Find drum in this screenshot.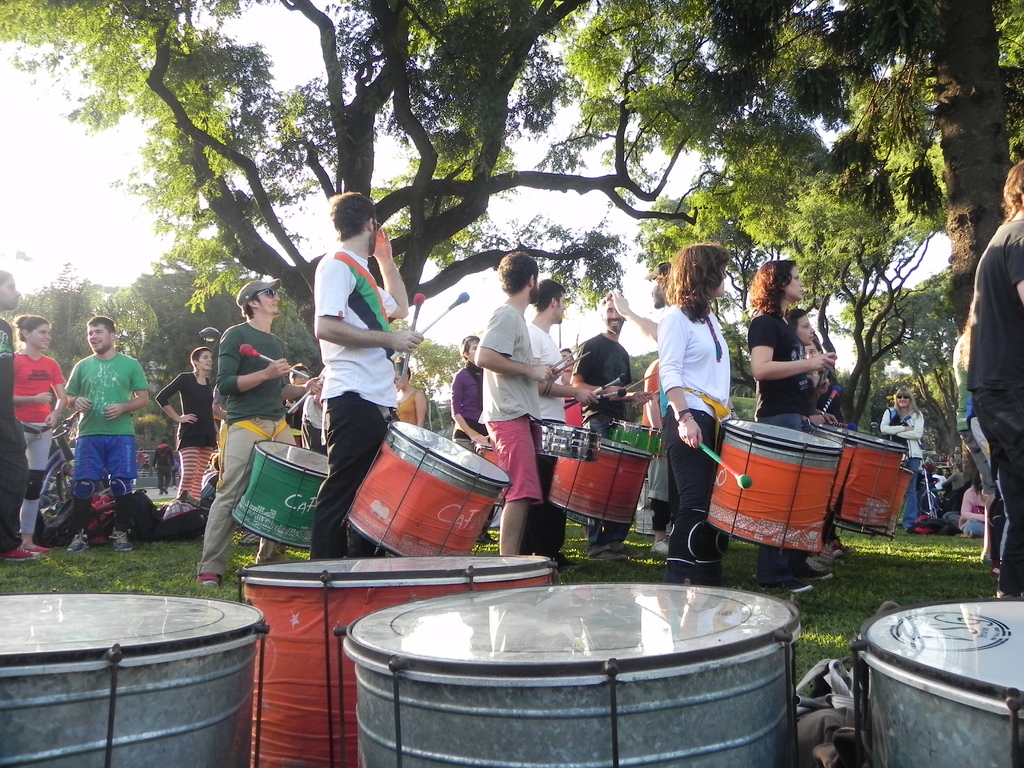
The bounding box for drum is rect(893, 468, 916, 541).
